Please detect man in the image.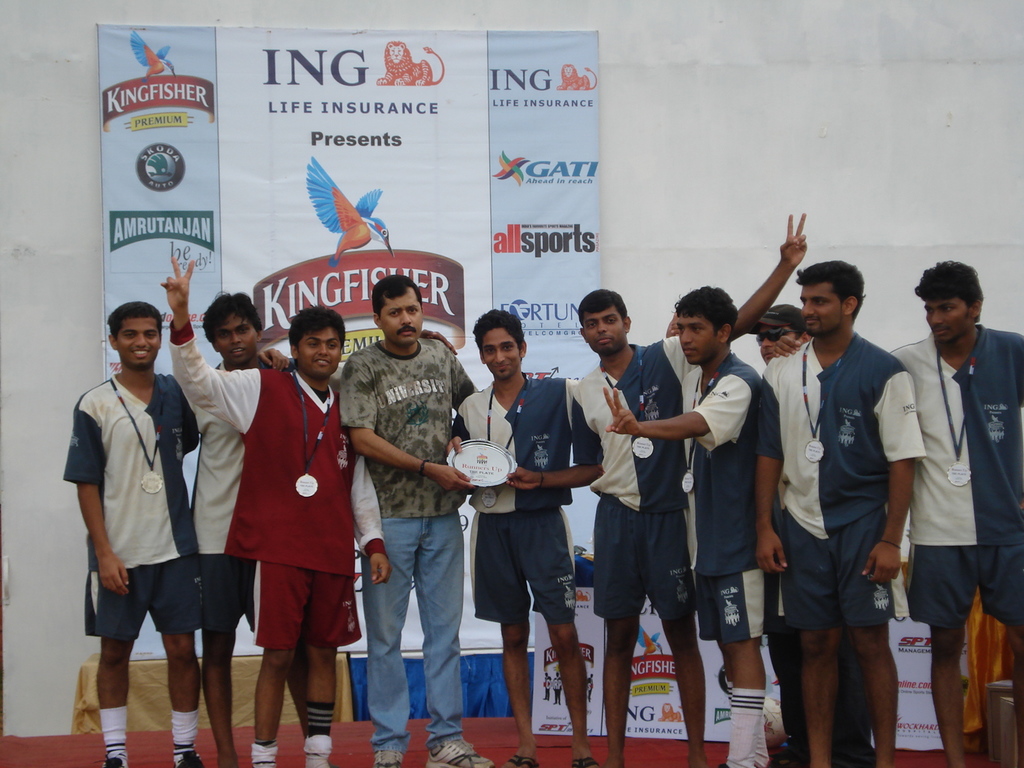
left=188, top=288, right=292, bottom=767.
